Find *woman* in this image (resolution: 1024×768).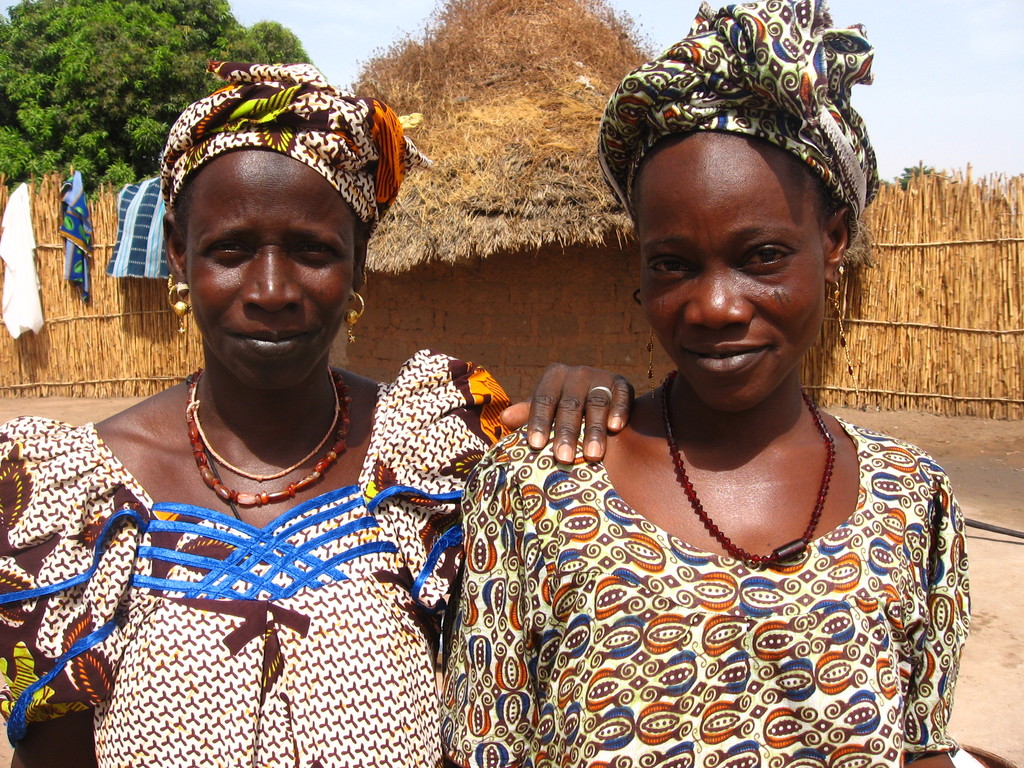
(left=0, top=22, right=484, bottom=765).
